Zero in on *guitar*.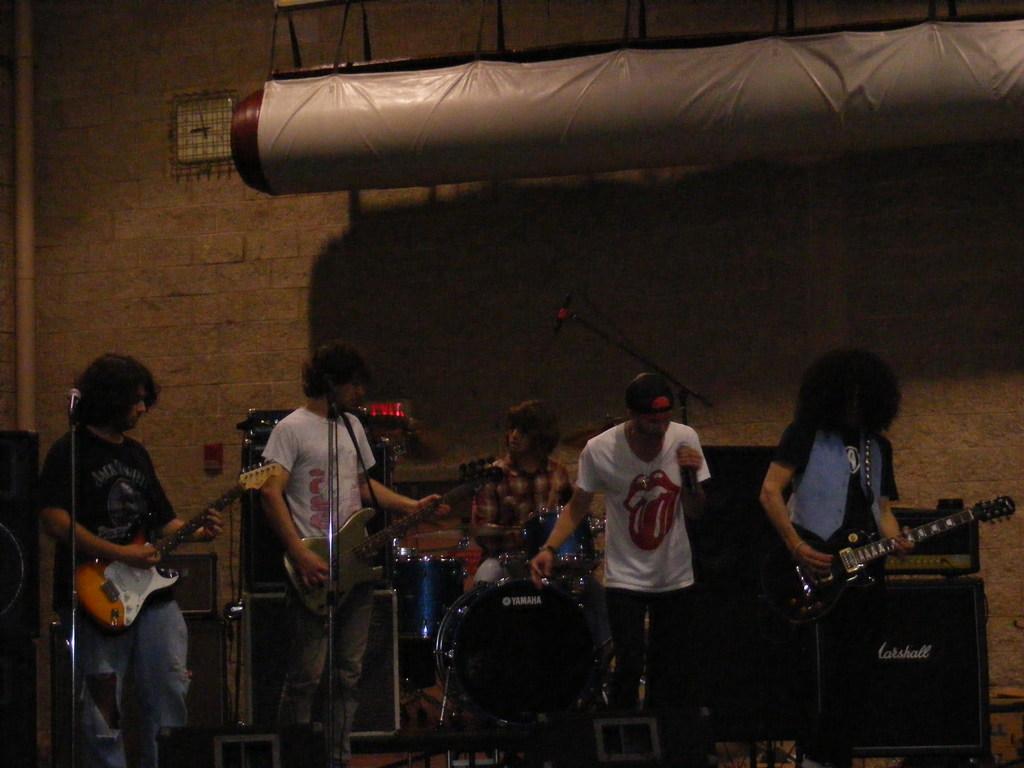
Zeroed in: <box>278,462,510,612</box>.
